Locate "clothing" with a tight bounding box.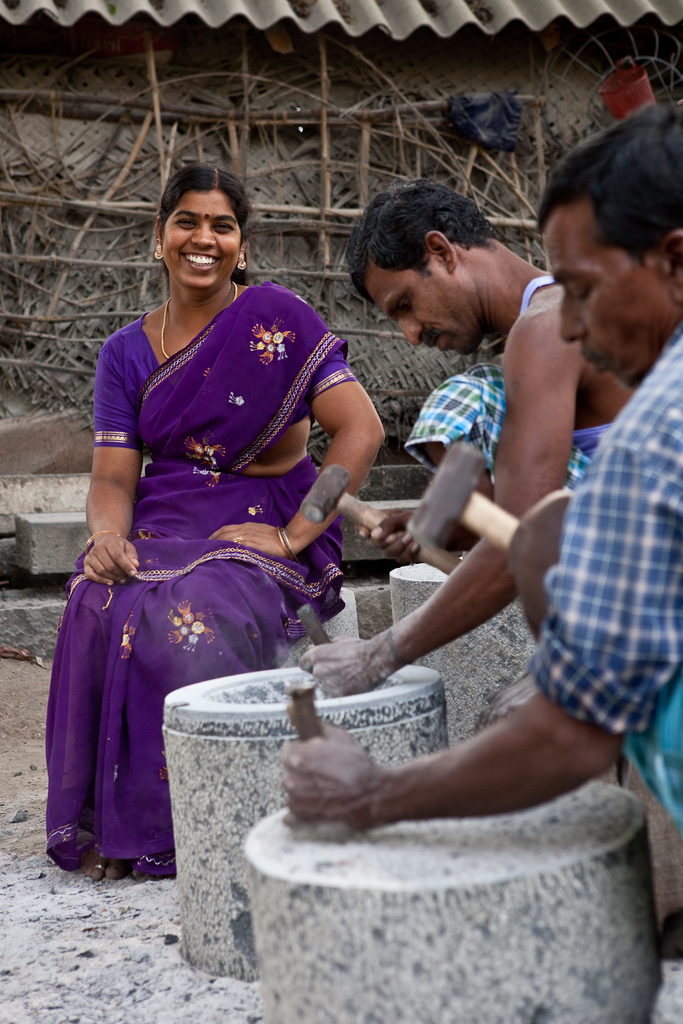
x1=531, y1=326, x2=682, y2=837.
